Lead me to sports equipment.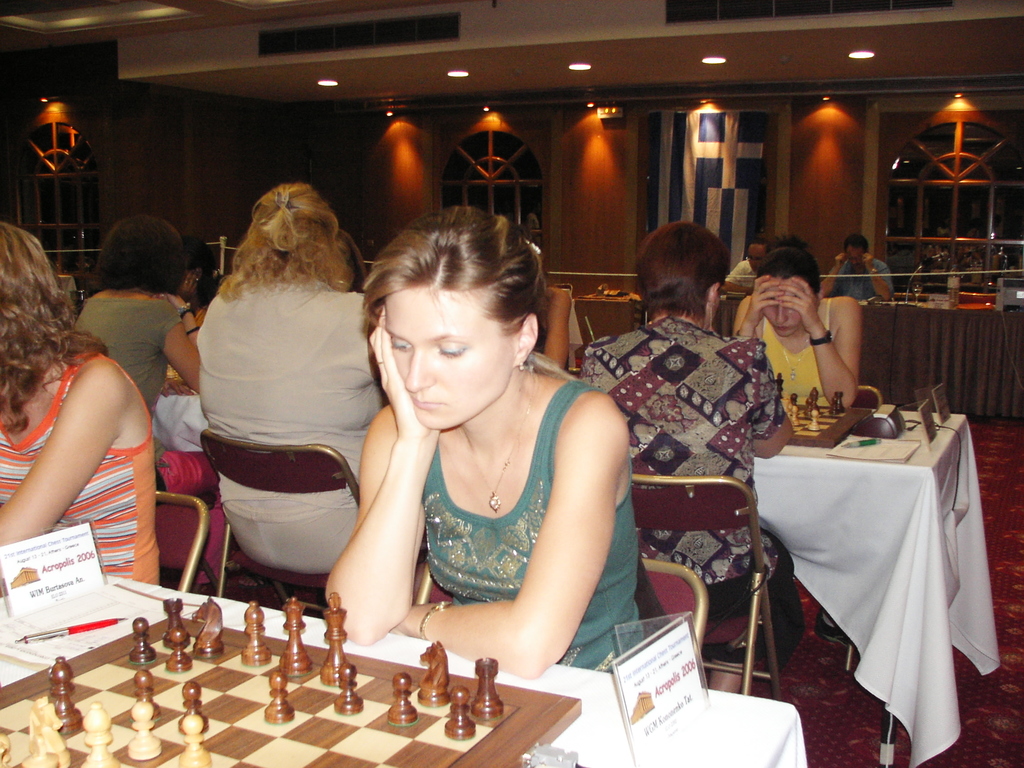
Lead to [left=320, top=591, right=350, bottom=688].
